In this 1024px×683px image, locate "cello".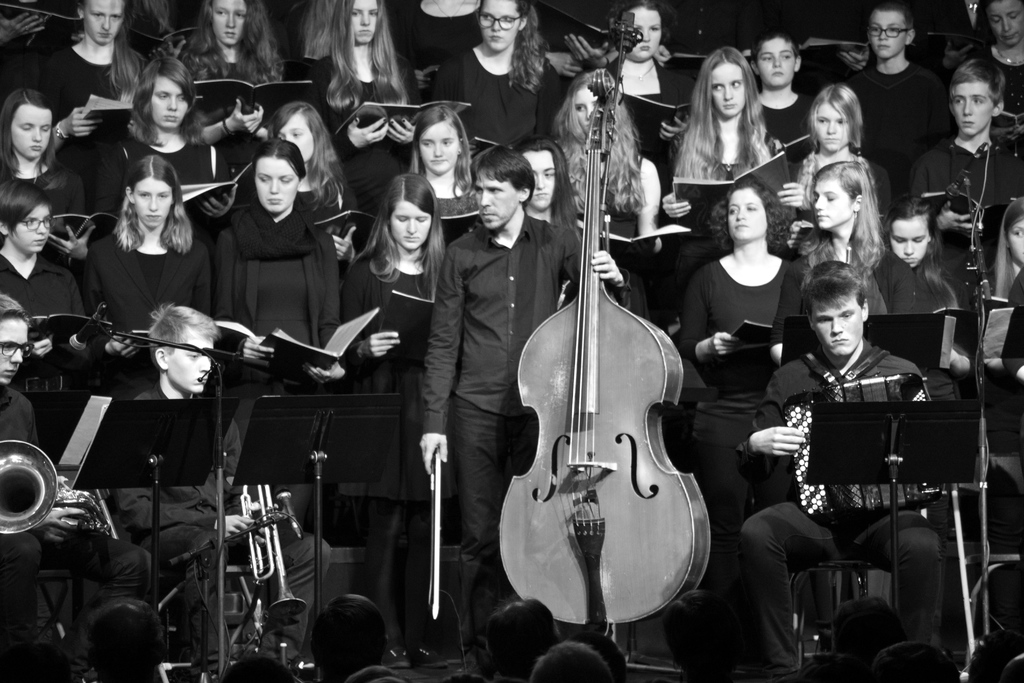
Bounding box: 500, 60, 714, 625.
